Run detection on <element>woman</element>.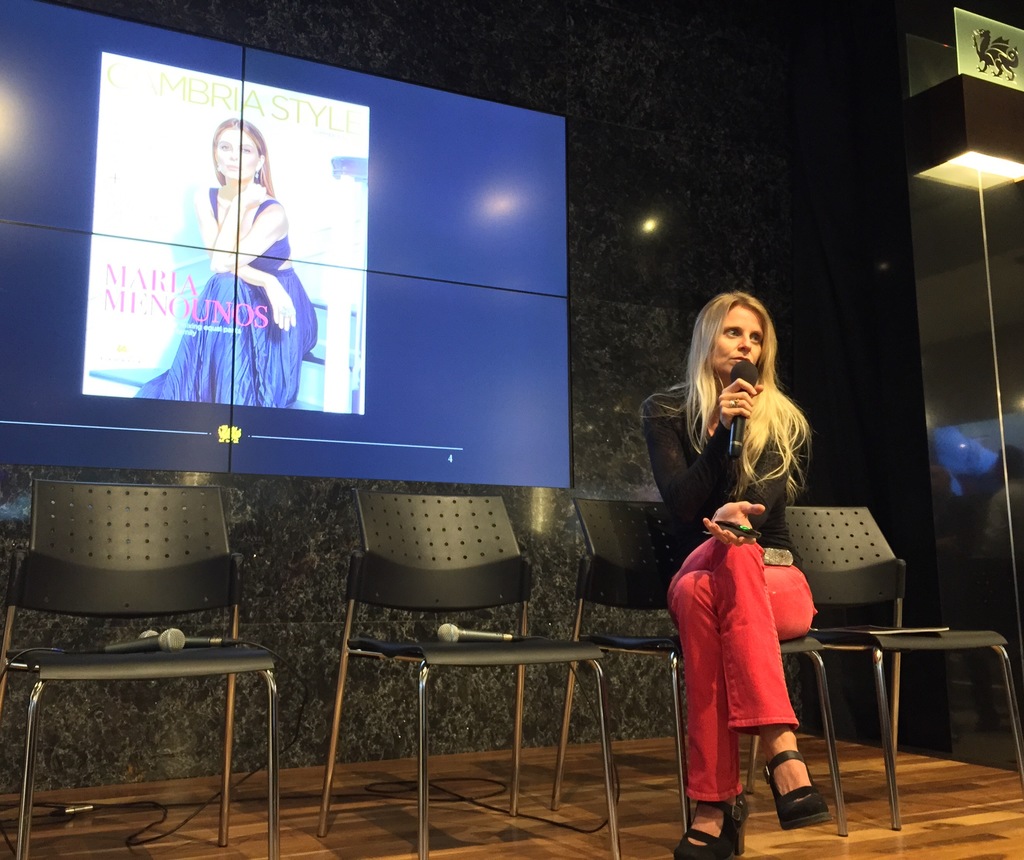
Result: select_region(662, 317, 840, 831).
